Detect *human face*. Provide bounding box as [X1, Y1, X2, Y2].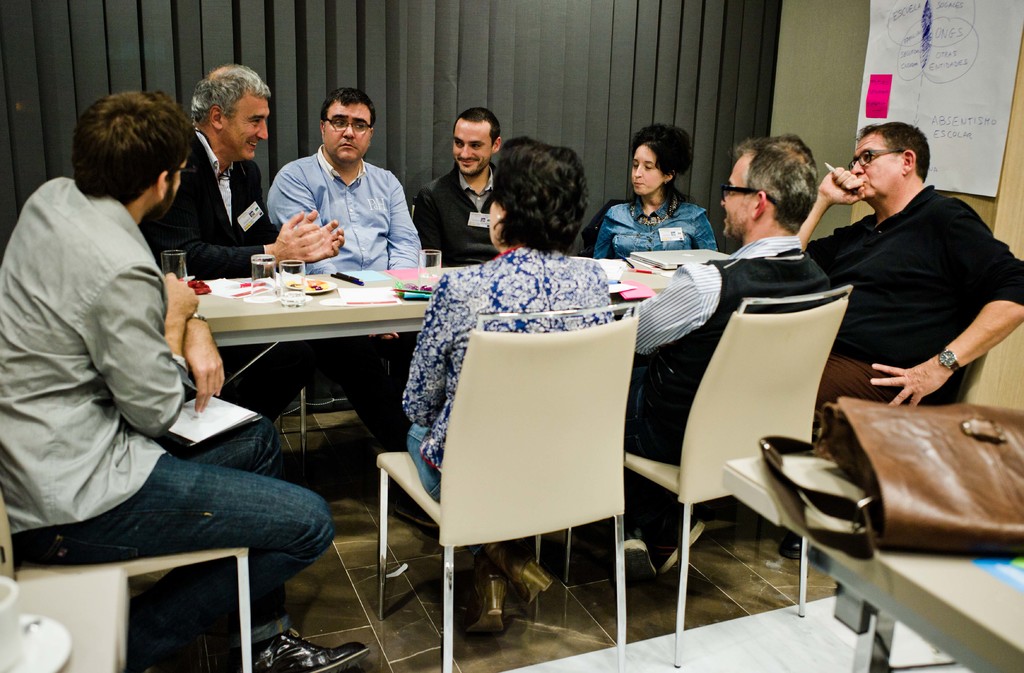
[225, 97, 268, 163].
